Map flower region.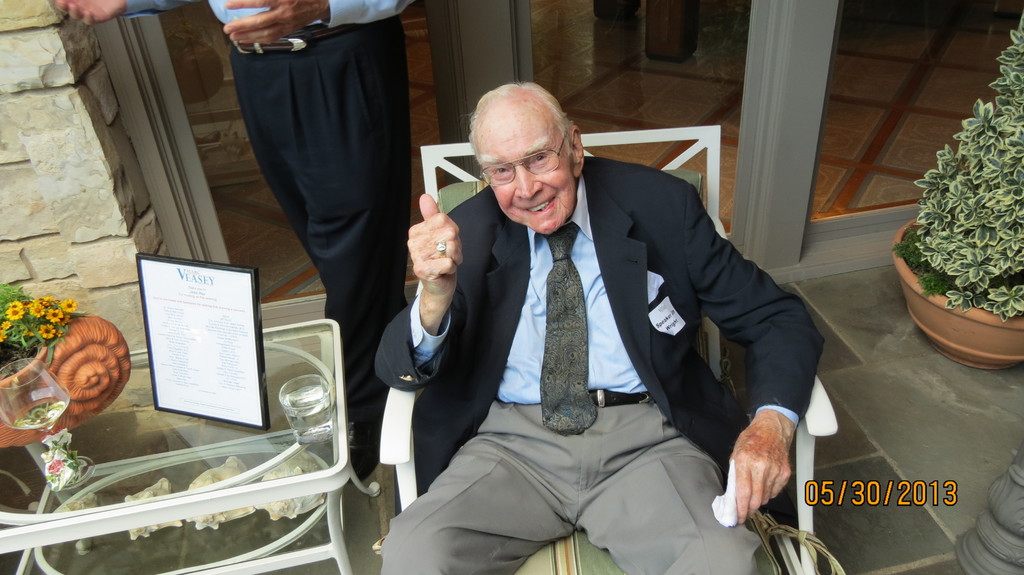
Mapped to Rect(61, 300, 77, 313).
